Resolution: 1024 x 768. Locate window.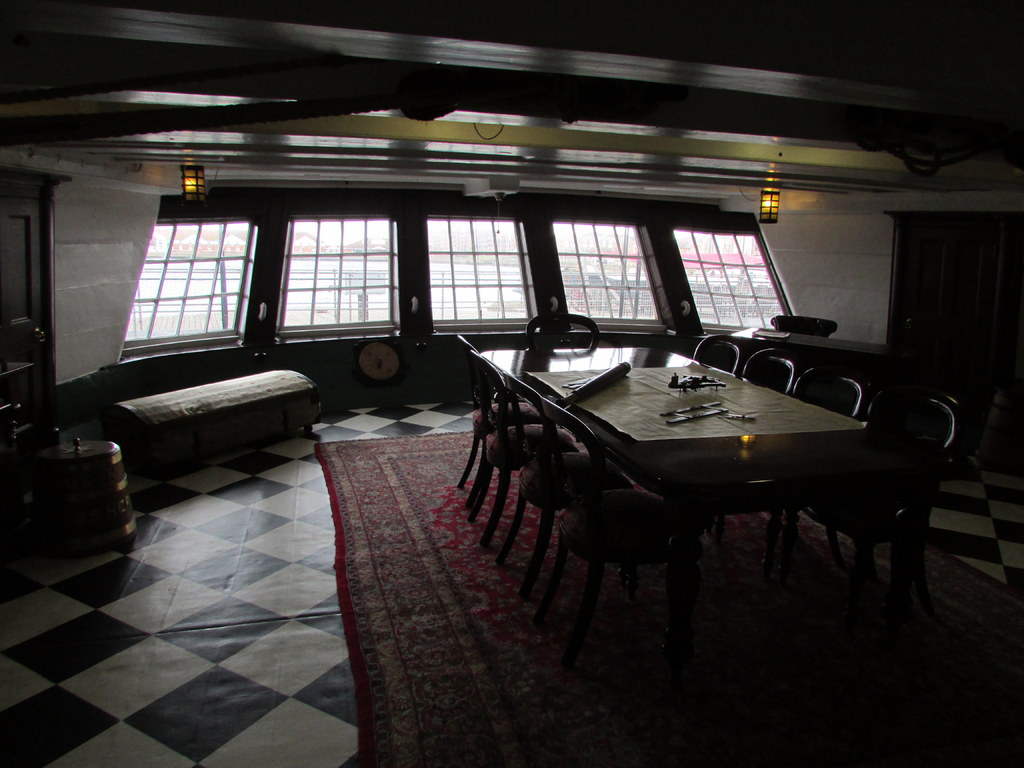
<bbox>550, 220, 671, 339</bbox>.
